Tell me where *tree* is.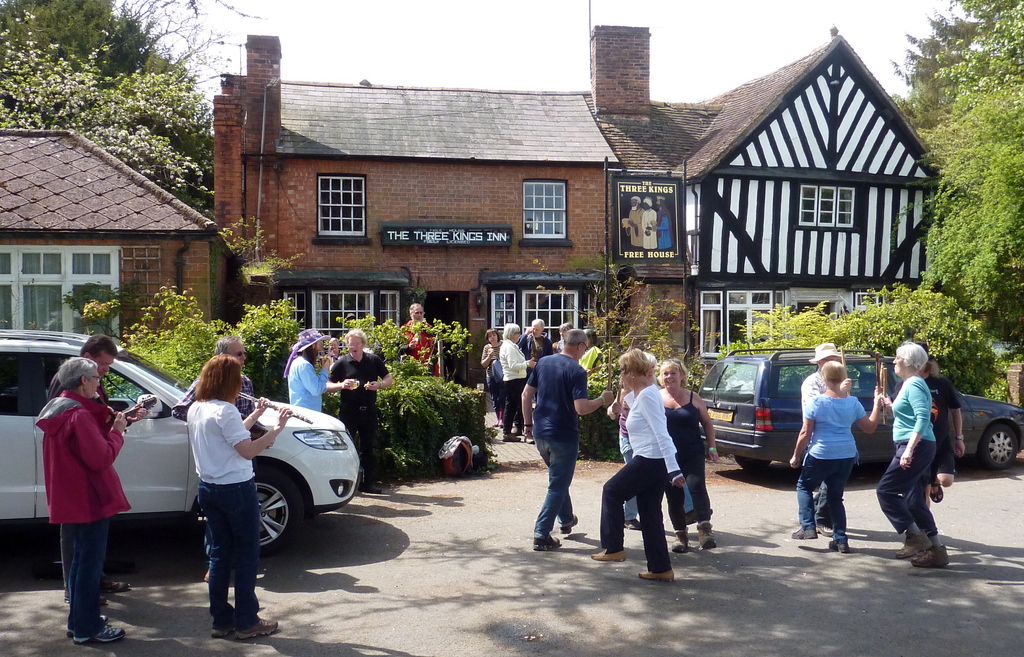
*tree* is at rect(929, 2, 1023, 329).
